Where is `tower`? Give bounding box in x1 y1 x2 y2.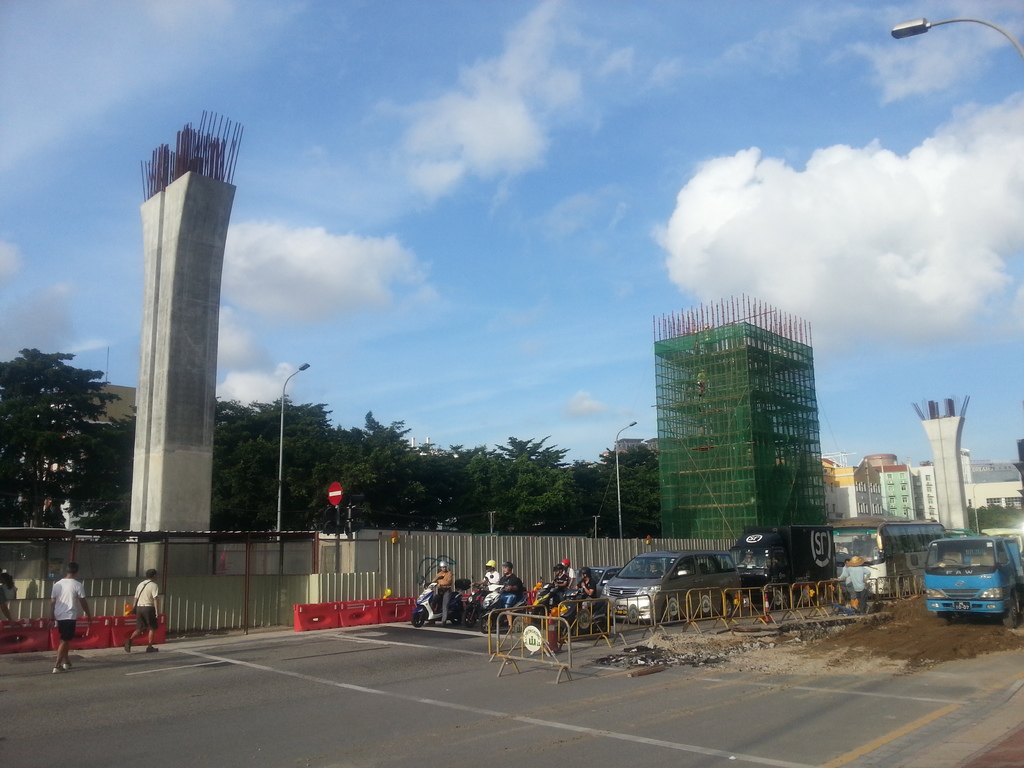
637 294 836 559.
